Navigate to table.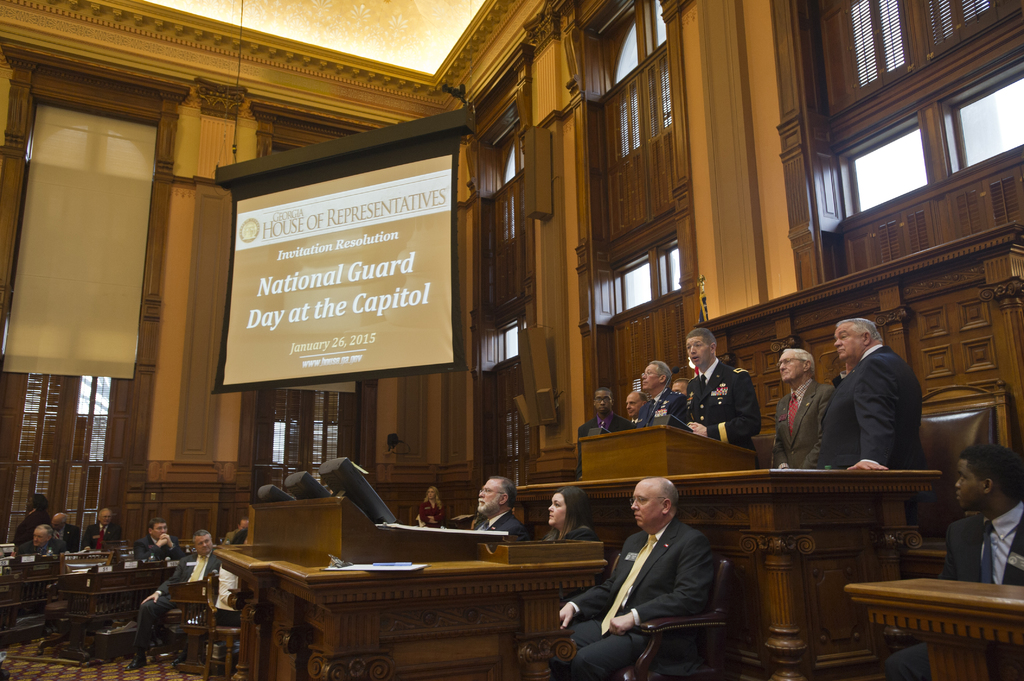
Navigation target: box=[213, 492, 605, 680].
